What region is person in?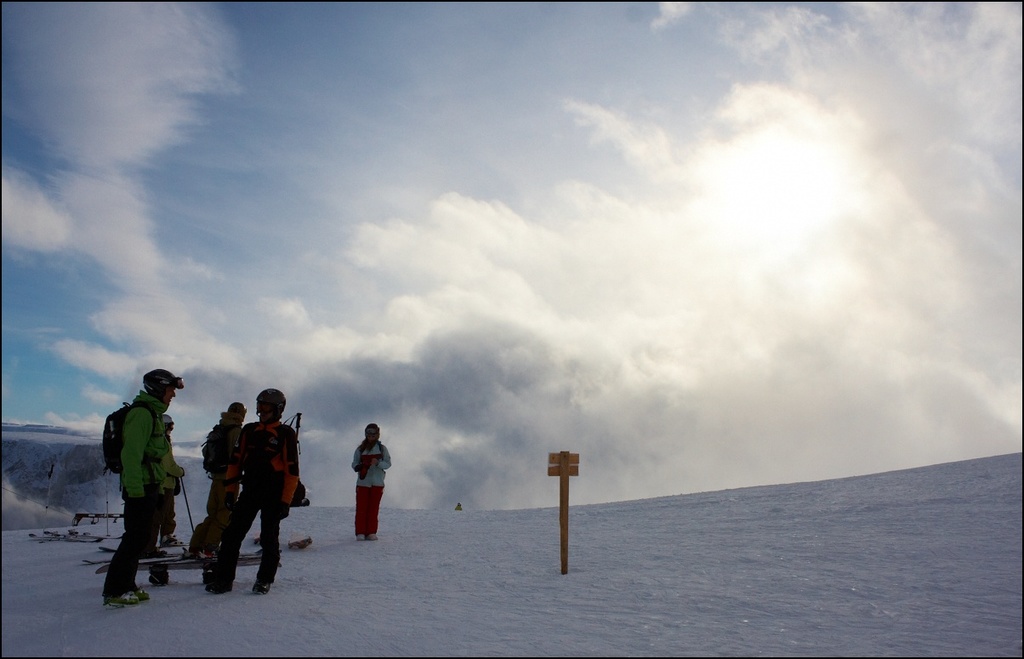
detection(96, 362, 179, 600).
